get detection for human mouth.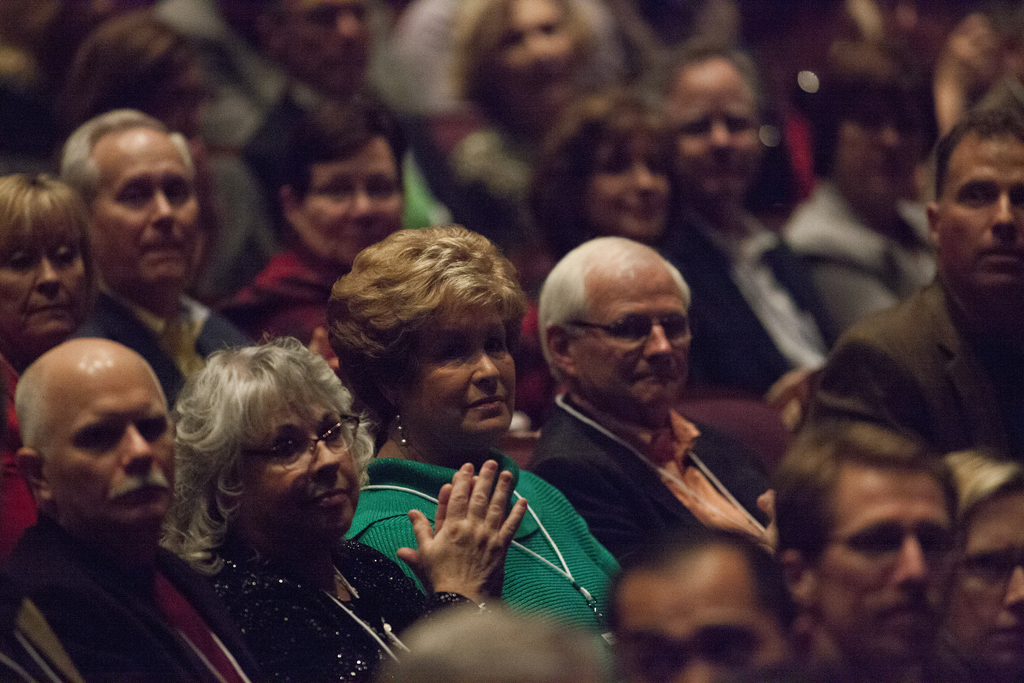
Detection: 638,370,678,386.
